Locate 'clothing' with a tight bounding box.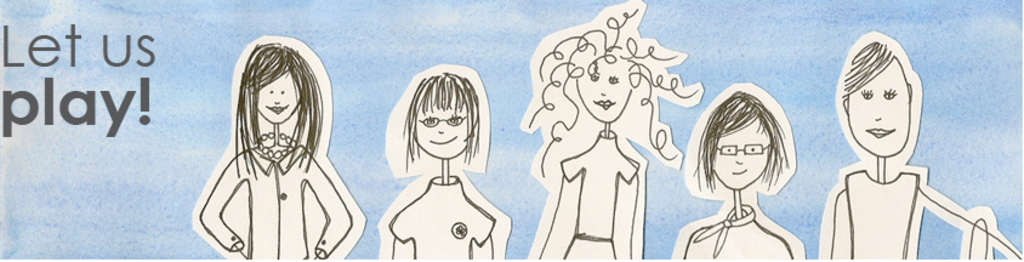
box(841, 177, 922, 261).
